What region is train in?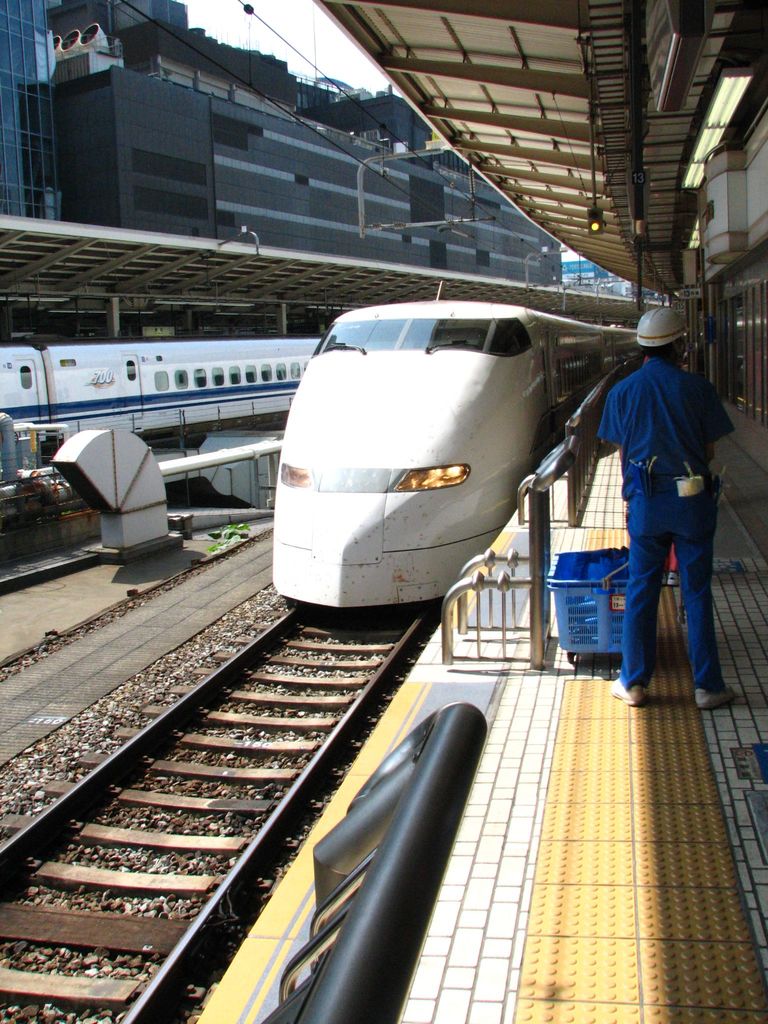
crop(0, 301, 319, 442).
